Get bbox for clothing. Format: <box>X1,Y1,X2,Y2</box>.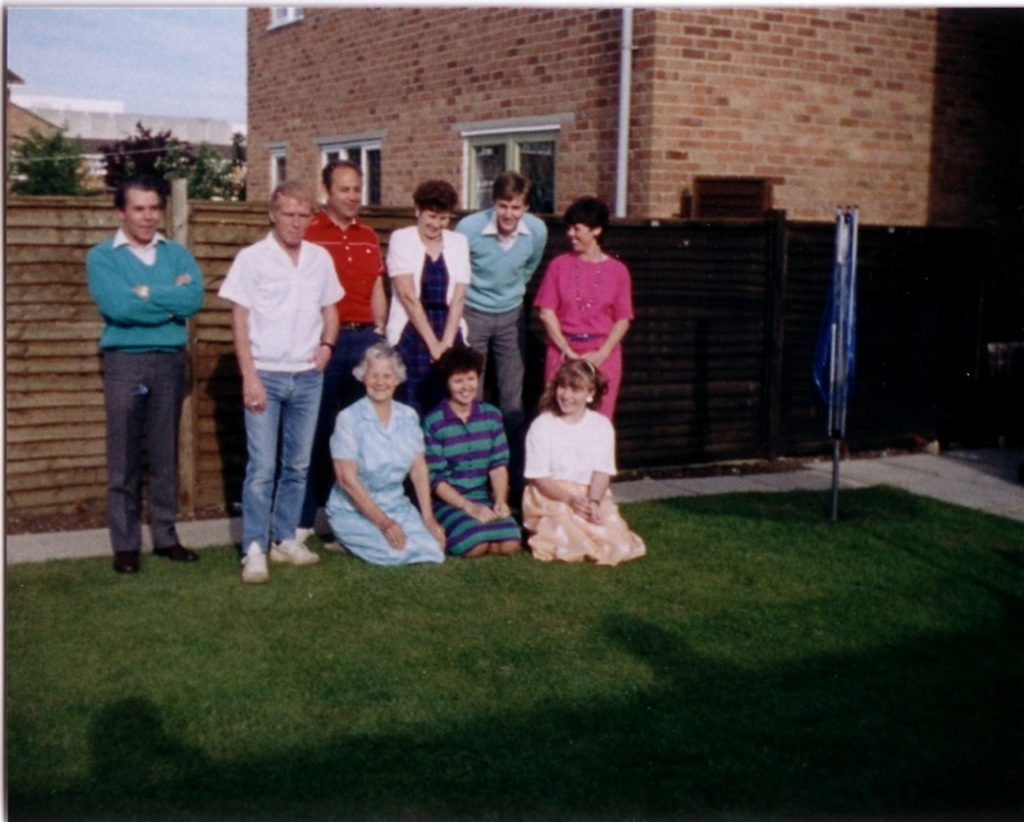
<box>372,222,476,415</box>.
